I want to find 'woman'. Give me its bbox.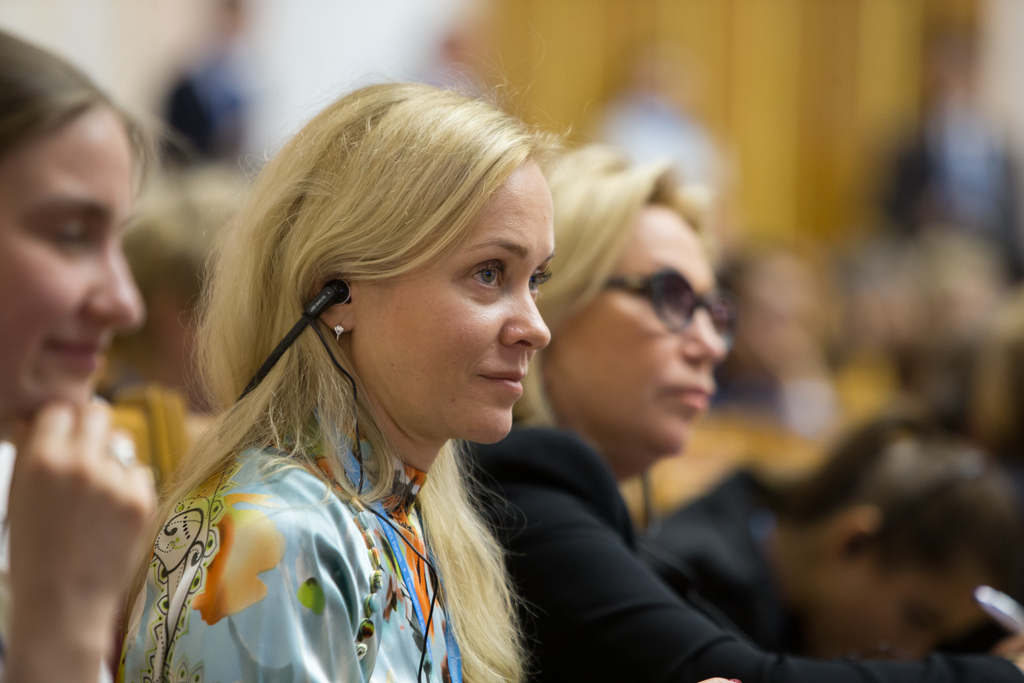
(0, 22, 159, 682).
